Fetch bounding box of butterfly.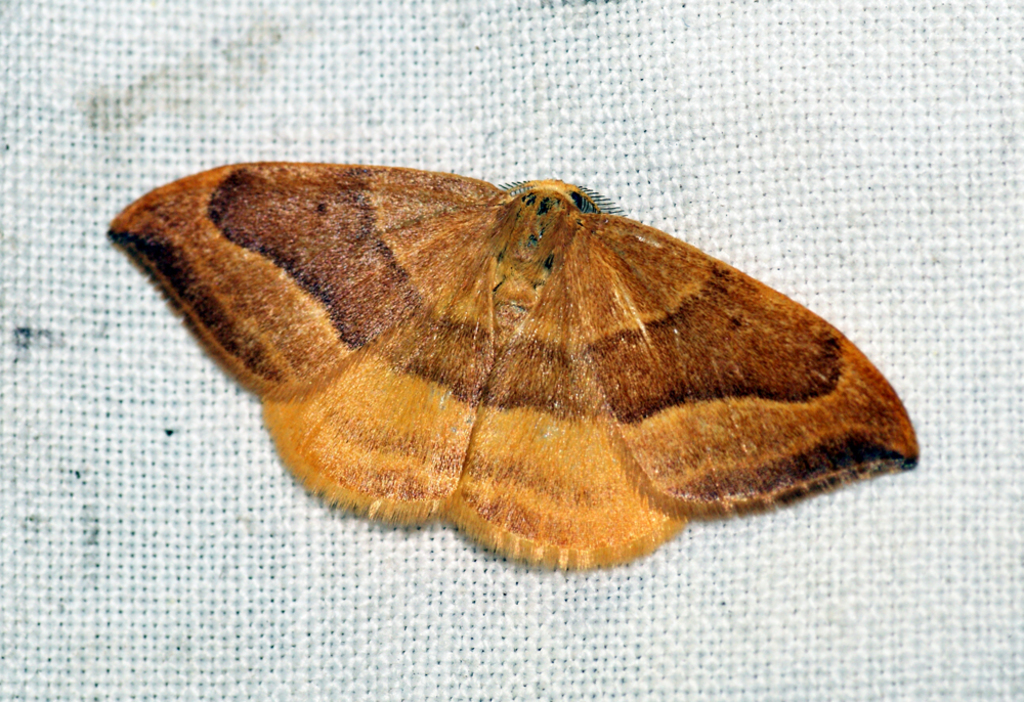
Bbox: crop(108, 161, 923, 566).
